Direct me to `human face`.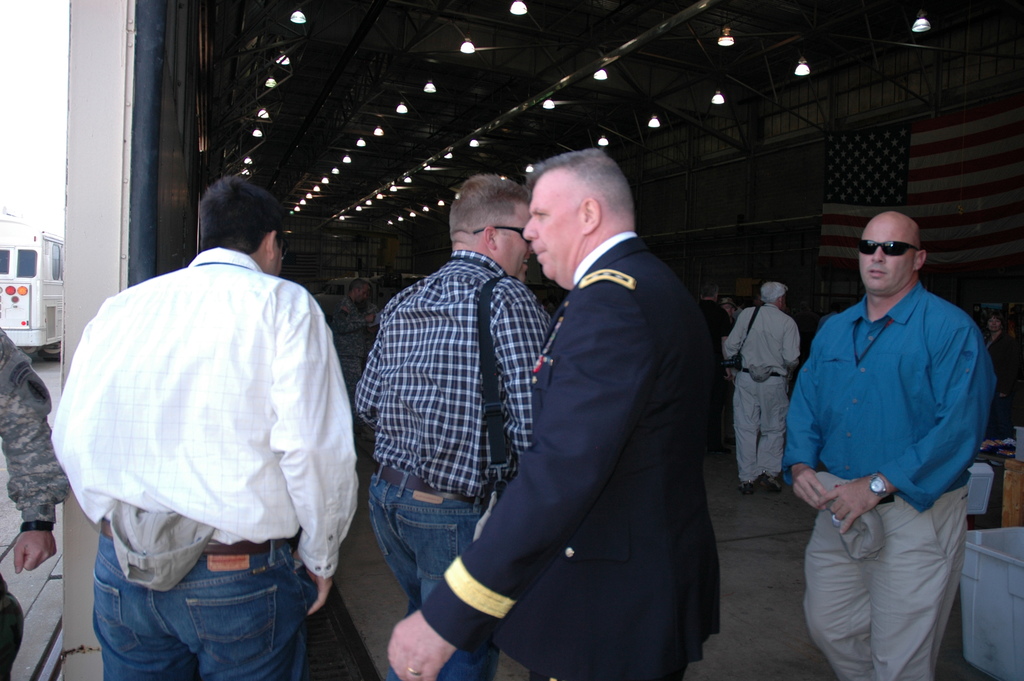
Direction: [525, 165, 586, 283].
